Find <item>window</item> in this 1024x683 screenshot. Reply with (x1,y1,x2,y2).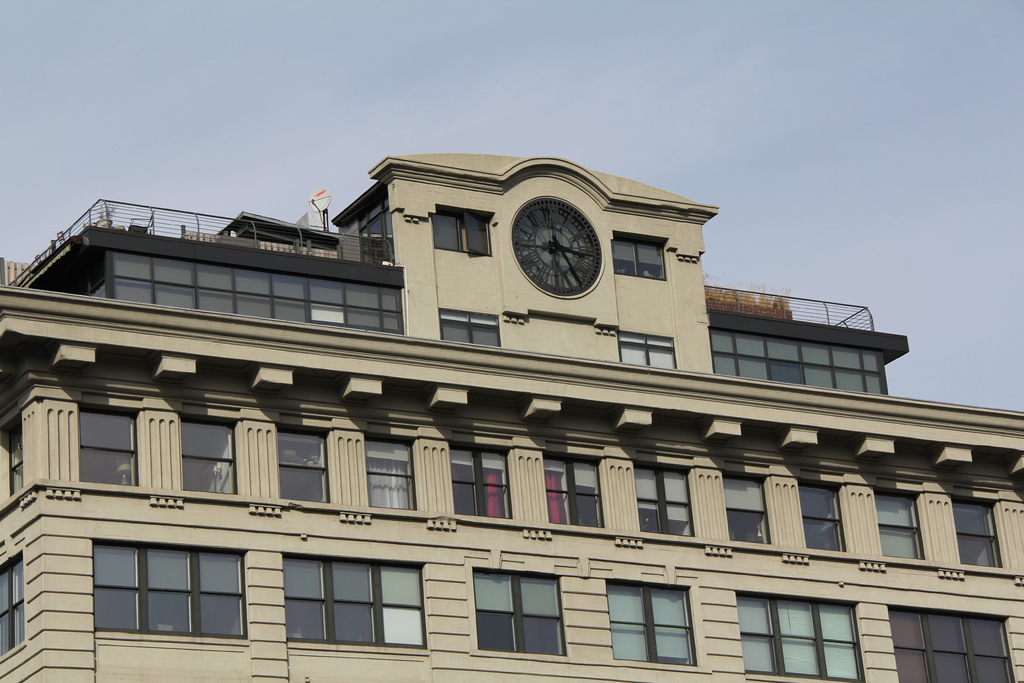
(79,409,132,484).
